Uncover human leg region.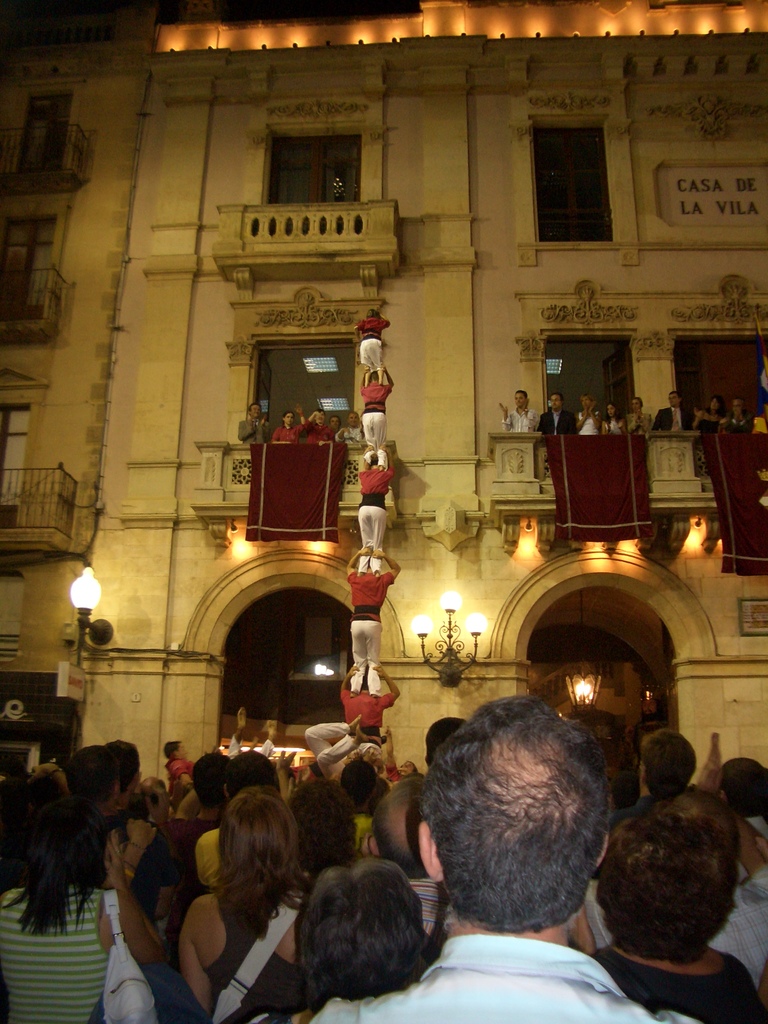
Uncovered: crop(364, 623, 380, 693).
